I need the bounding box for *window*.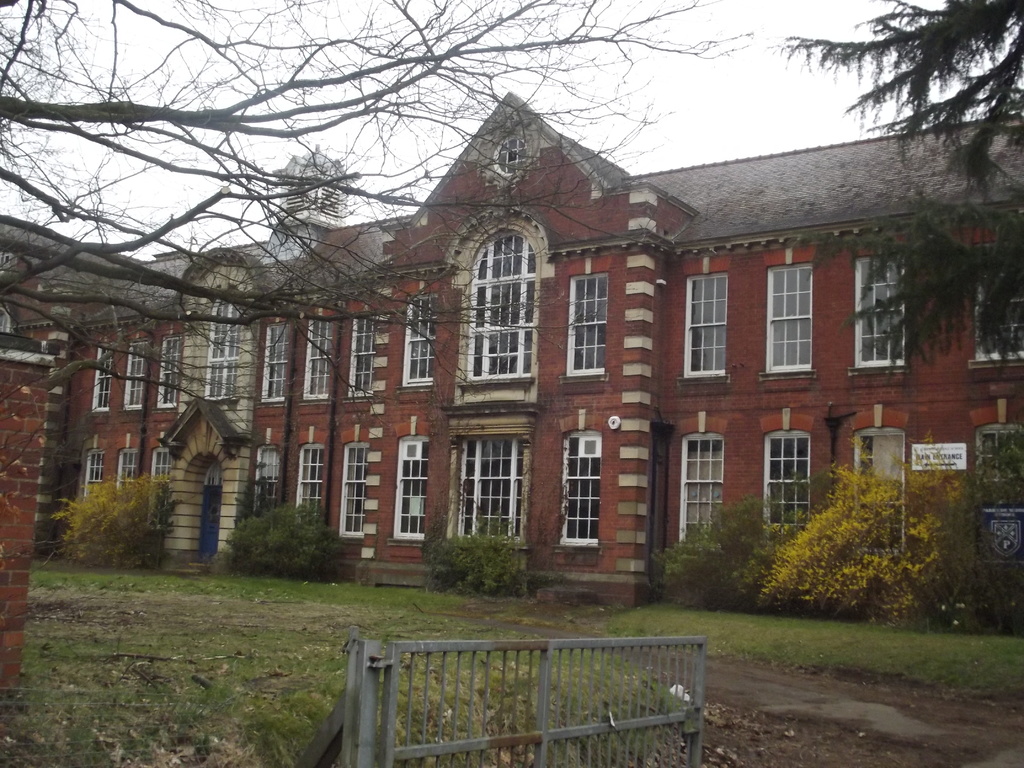
Here it is: (left=561, top=434, right=607, bottom=545).
